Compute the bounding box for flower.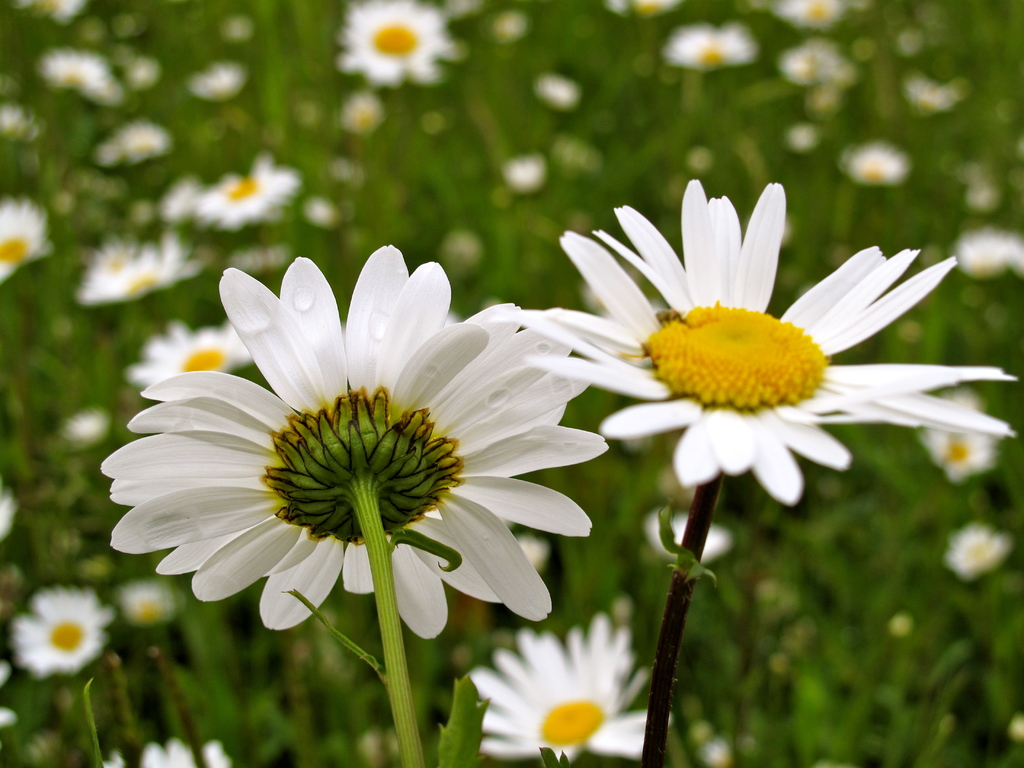
region(911, 392, 1006, 490).
